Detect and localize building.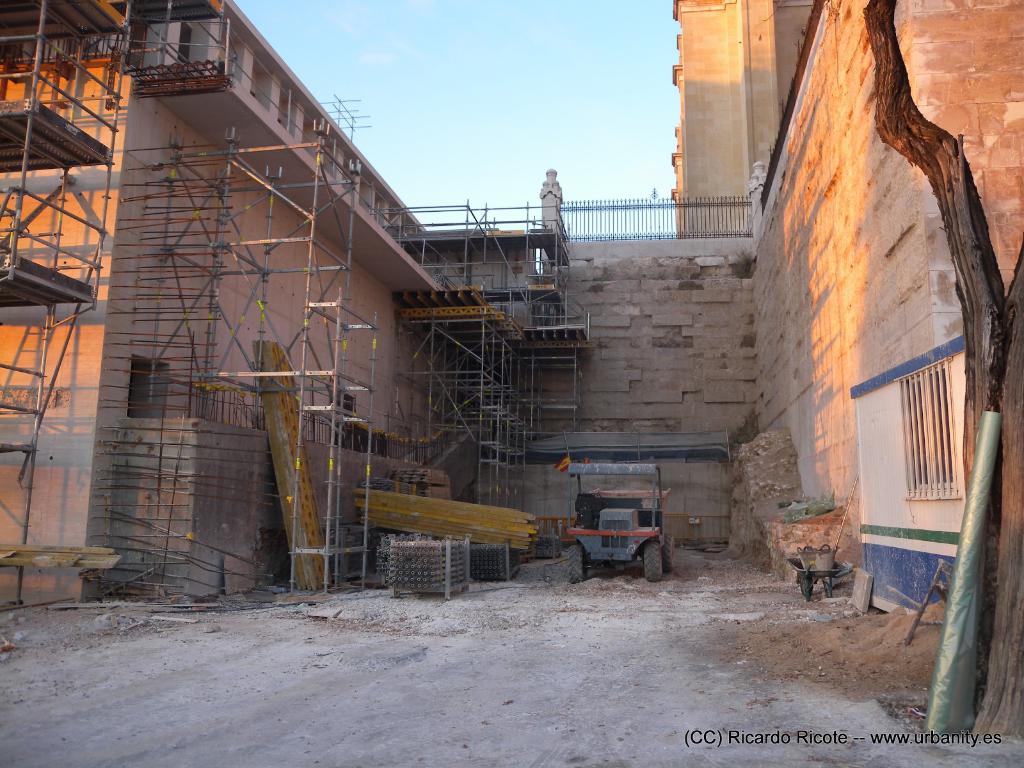
Localized at 0/0/495/617.
